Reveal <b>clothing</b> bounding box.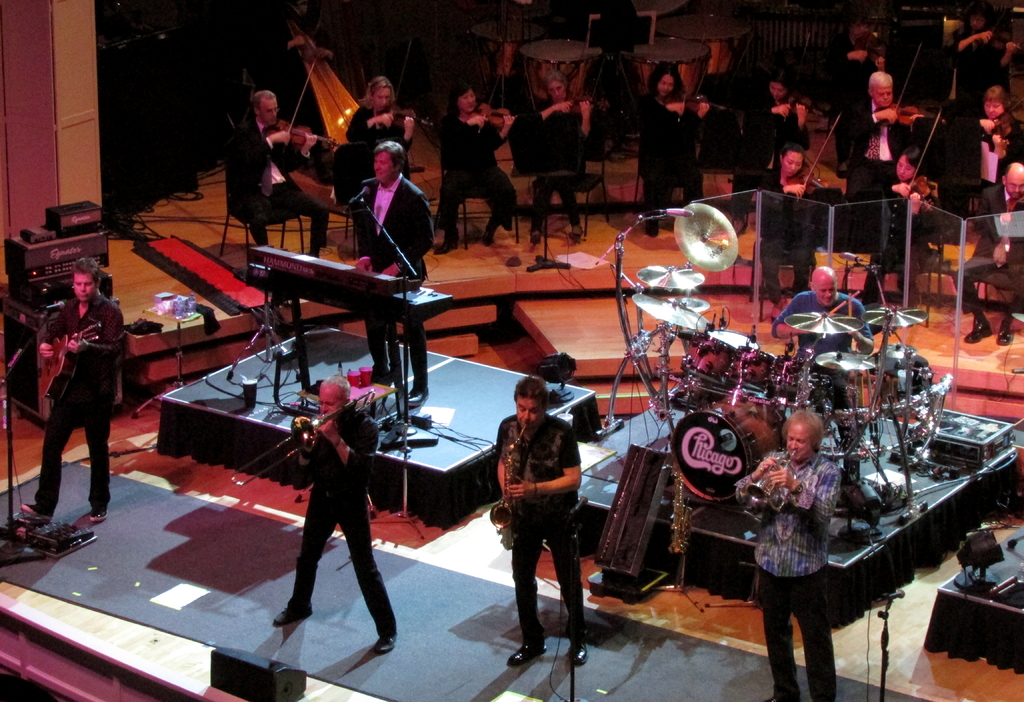
Revealed: (640, 103, 704, 244).
